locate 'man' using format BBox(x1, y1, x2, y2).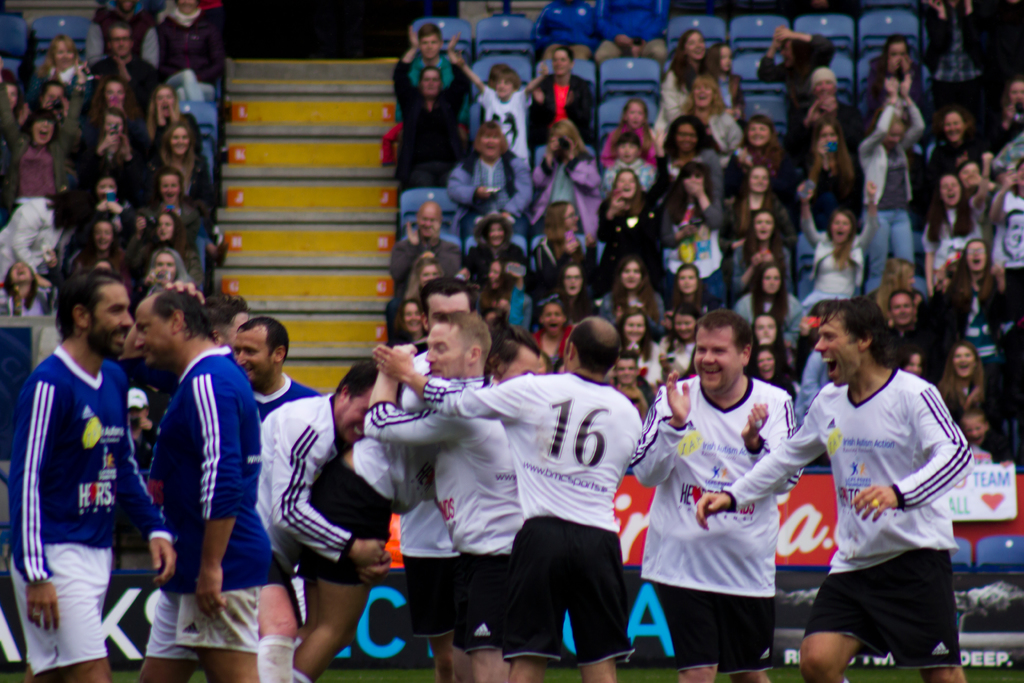
BBox(138, 314, 321, 680).
